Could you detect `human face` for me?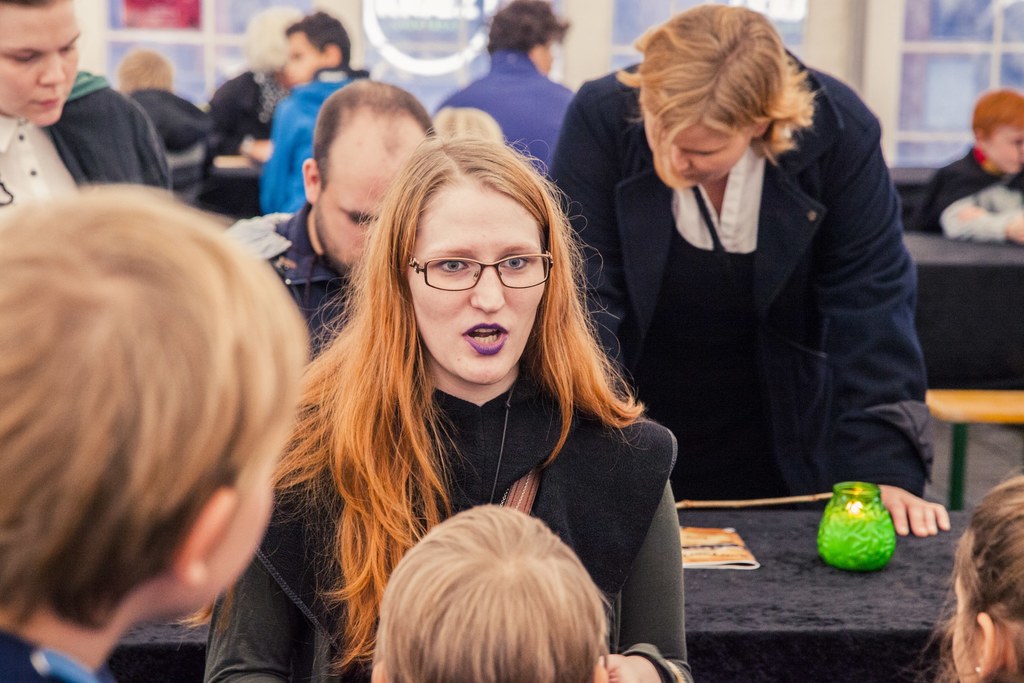
Detection result: 407 188 553 376.
